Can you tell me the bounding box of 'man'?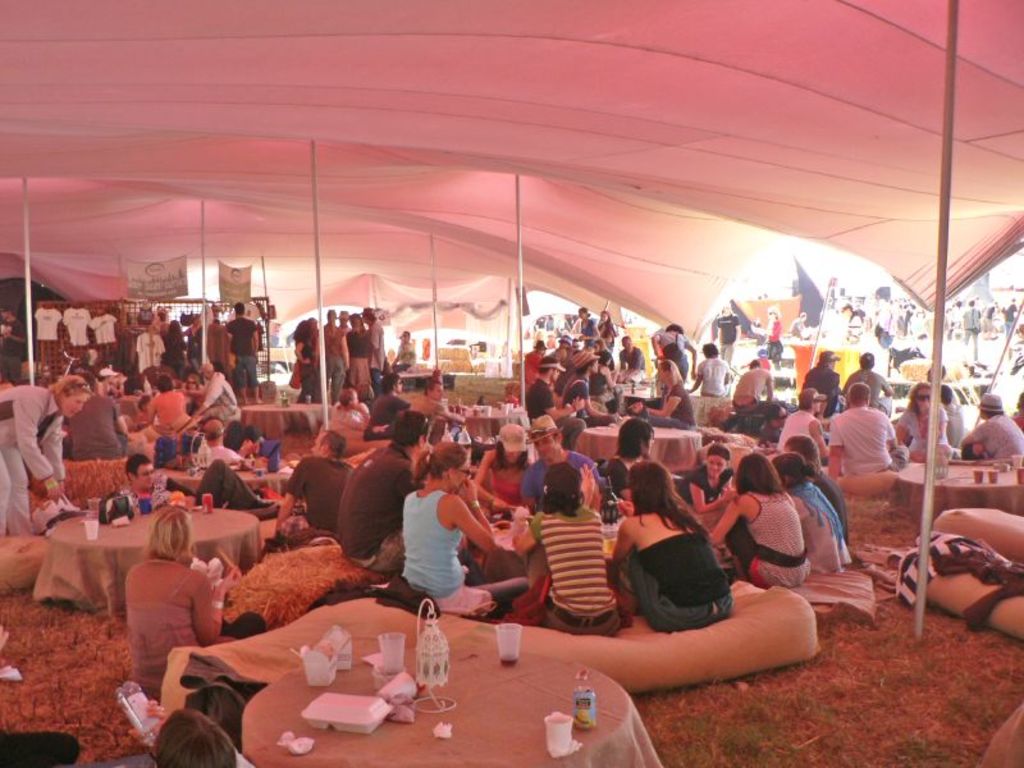
<region>831, 379, 915, 474</region>.
